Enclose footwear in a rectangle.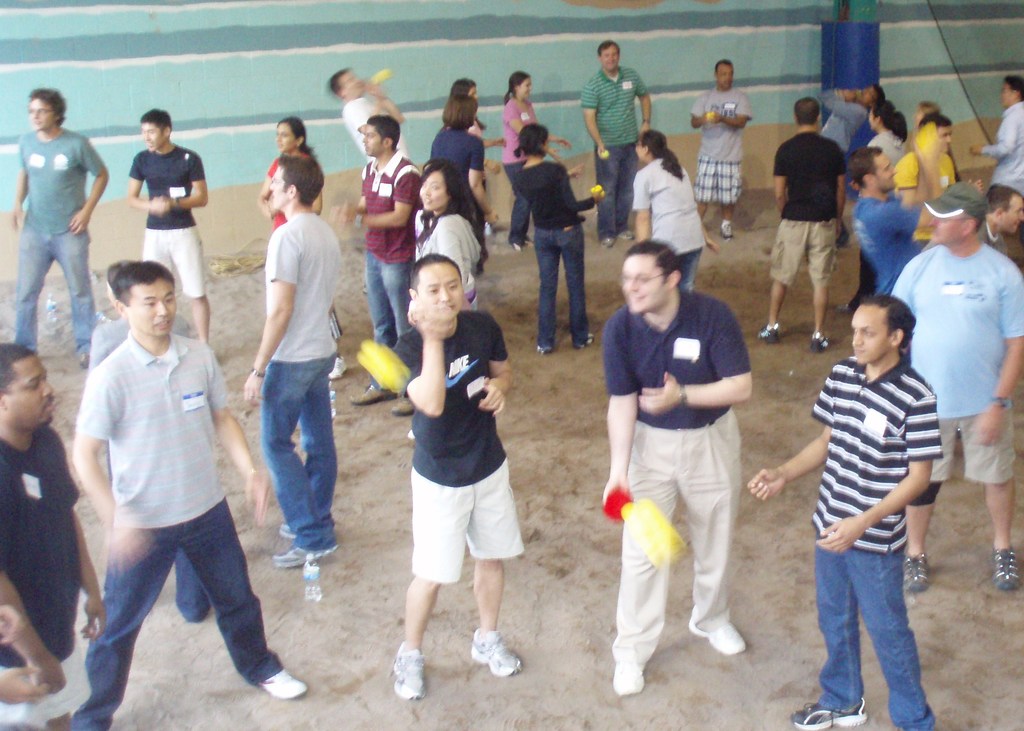
x1=351, y1=383, x2=396, y2=404.
